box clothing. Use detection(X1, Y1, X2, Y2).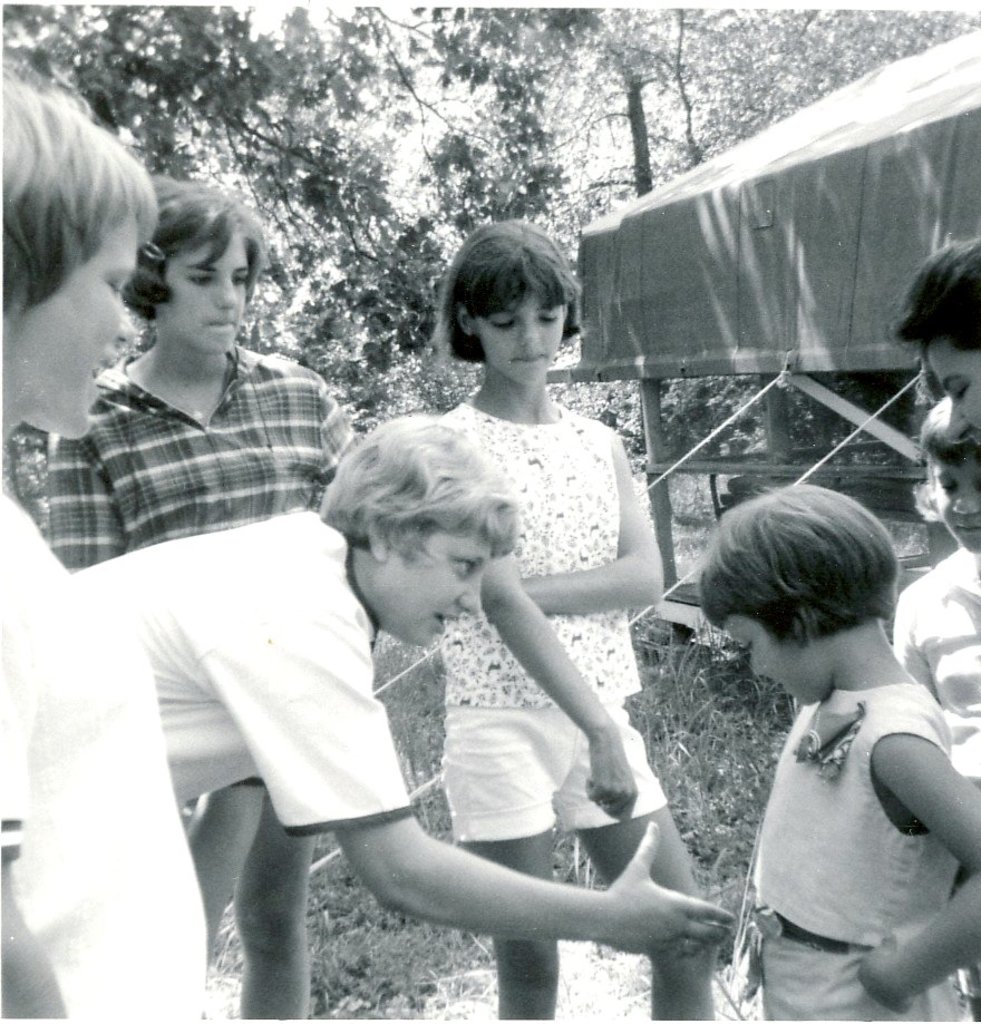
detection(0, 490, 207, 1023).
